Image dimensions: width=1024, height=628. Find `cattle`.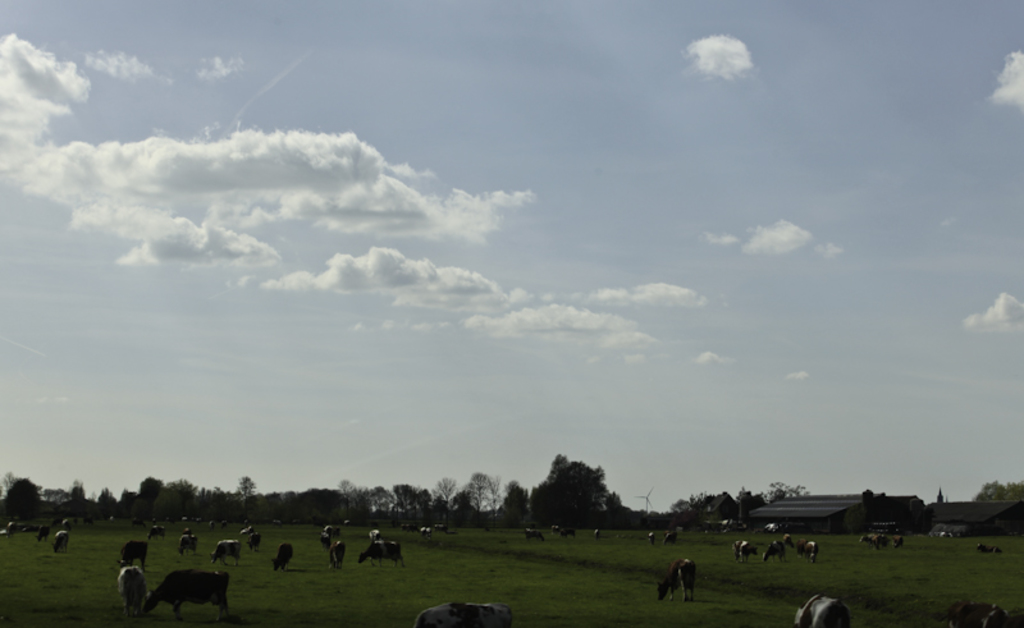
[left=210, top=538, right=241, bottom=565].
